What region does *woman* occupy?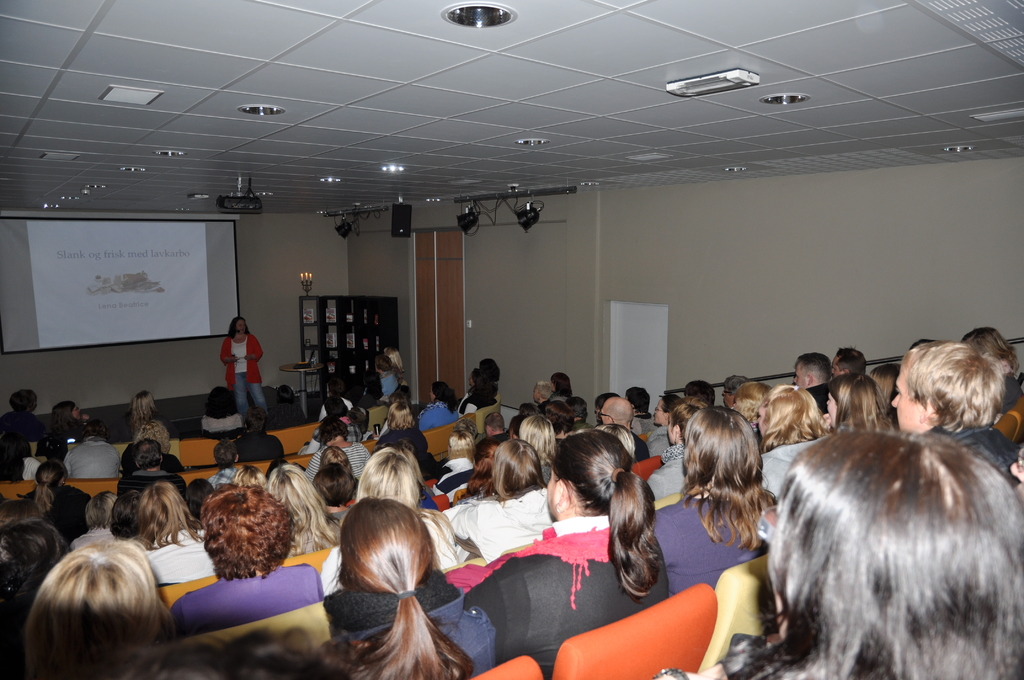
(304, 415, 381, 485).
